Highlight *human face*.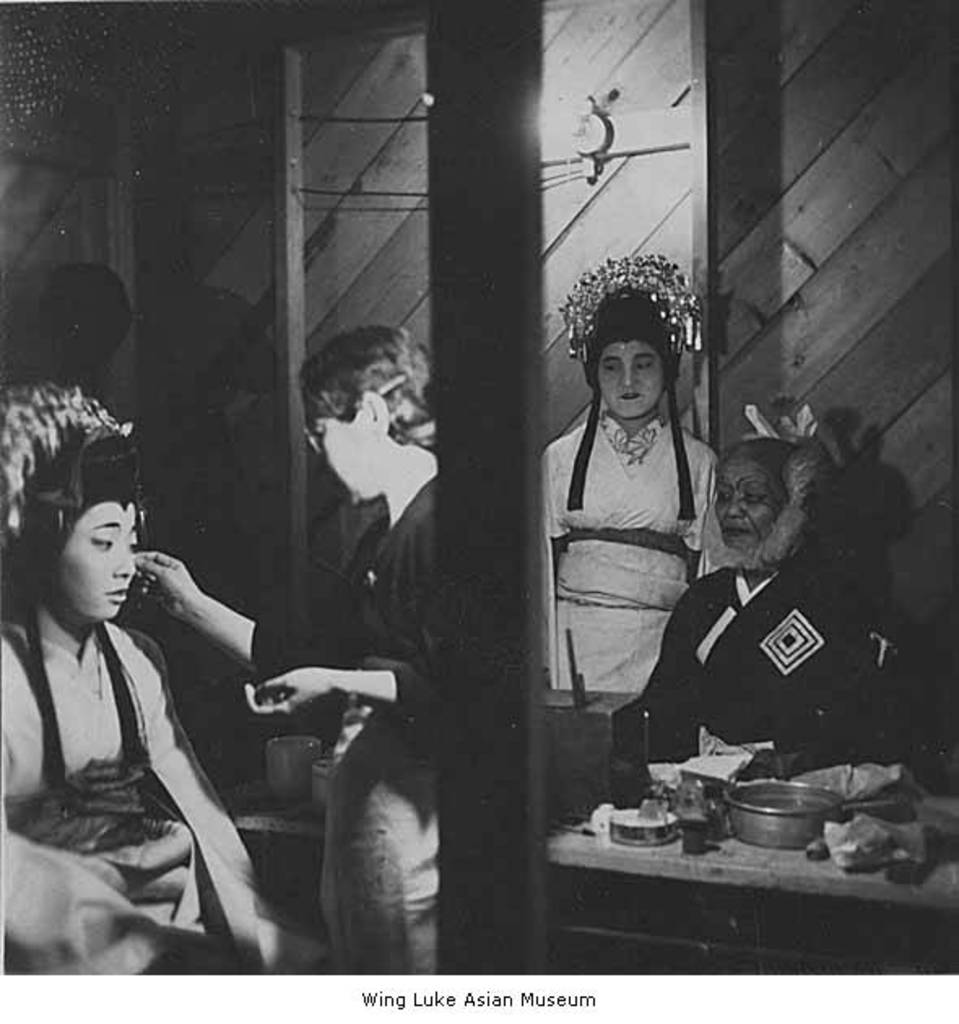
Highlighted region: l=59, t=501, r=132, b=618.
